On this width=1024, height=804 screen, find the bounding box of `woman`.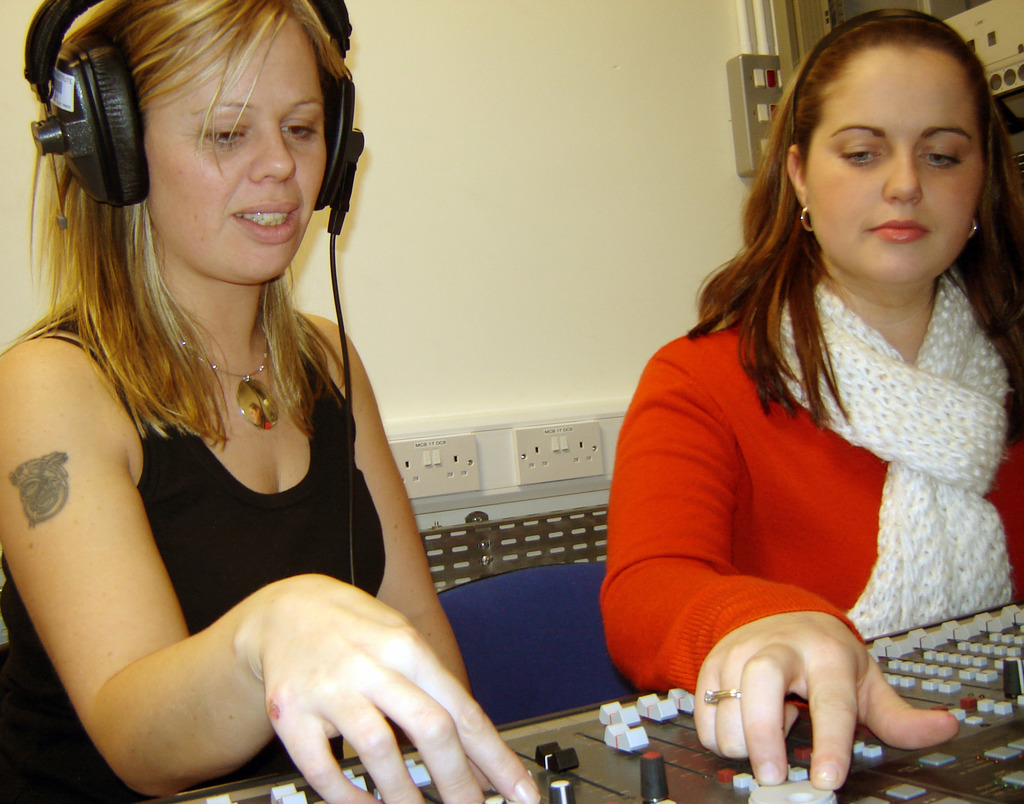
Bounding box: (580, 23, 1023, 788).
